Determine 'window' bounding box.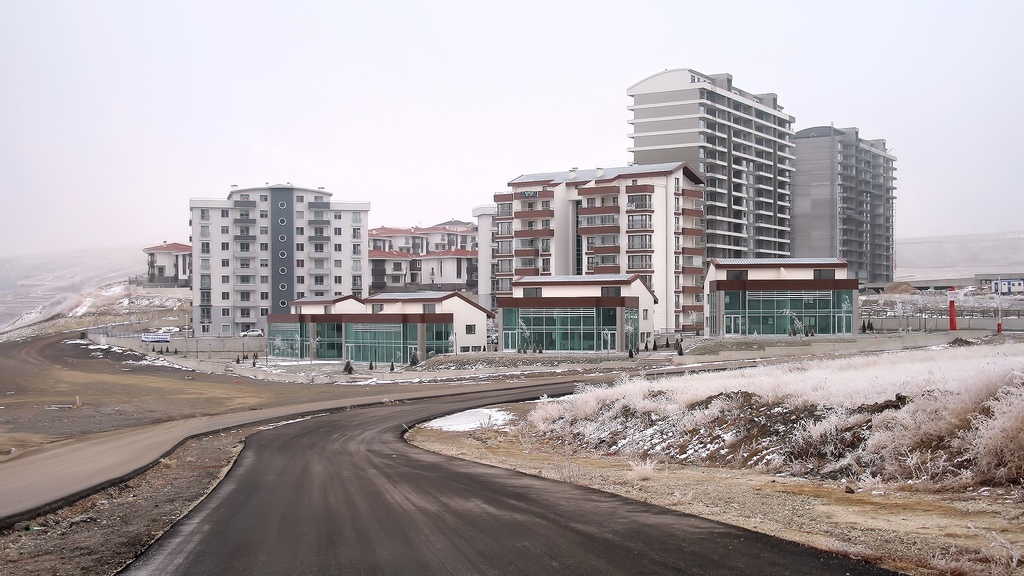
Determined: [203,209,211,221].
